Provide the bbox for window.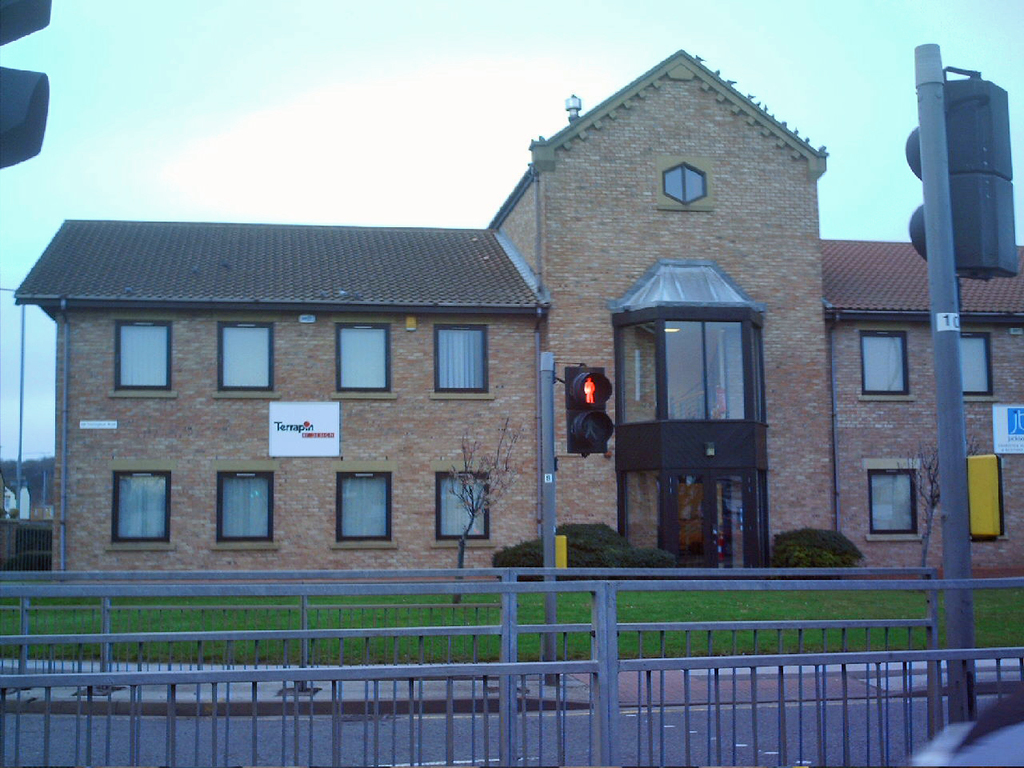
region(438, 326, 487, 396).
